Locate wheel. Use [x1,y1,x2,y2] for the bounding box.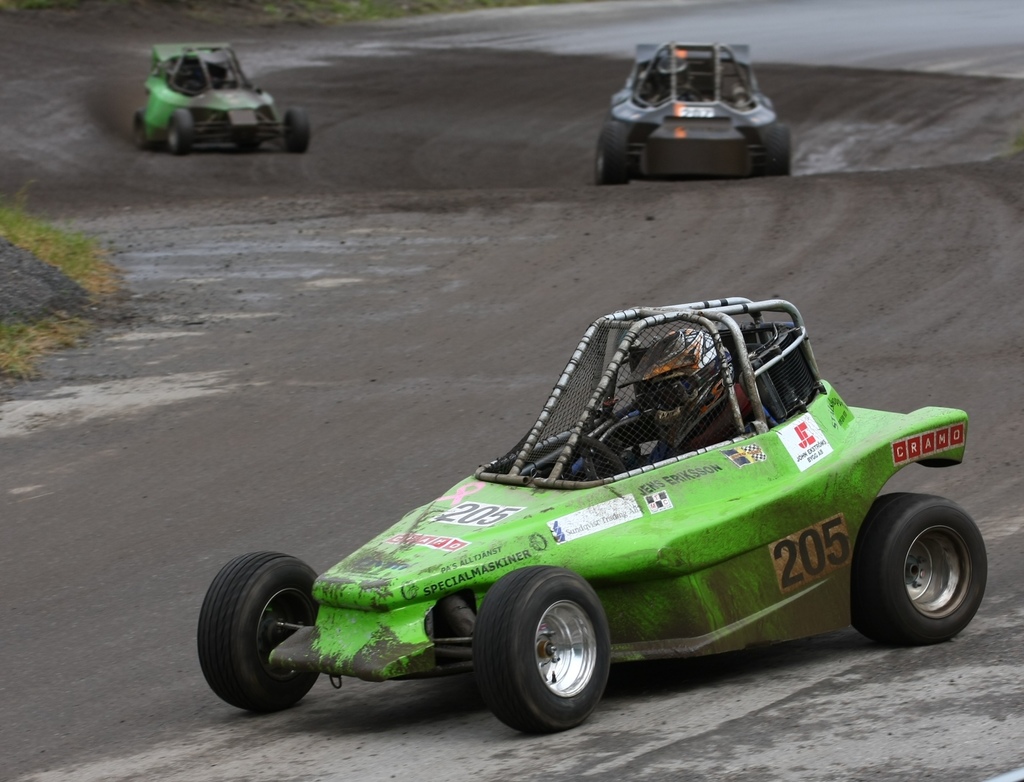
[134,108,157,150].
